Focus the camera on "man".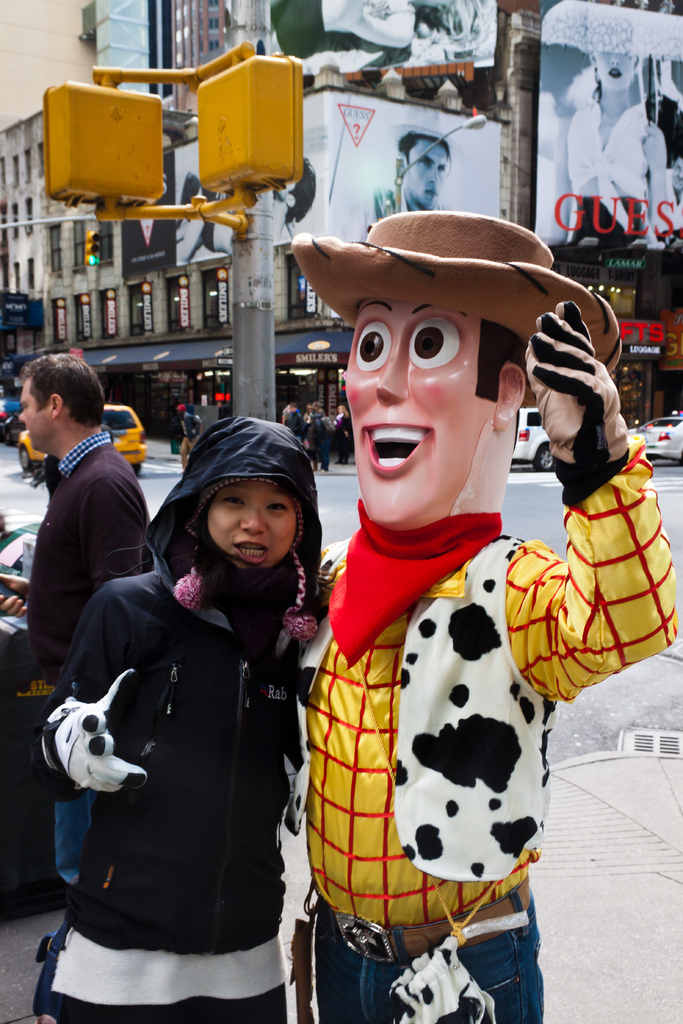
Focus region: bbox=[29, 205, 679, 1023].
